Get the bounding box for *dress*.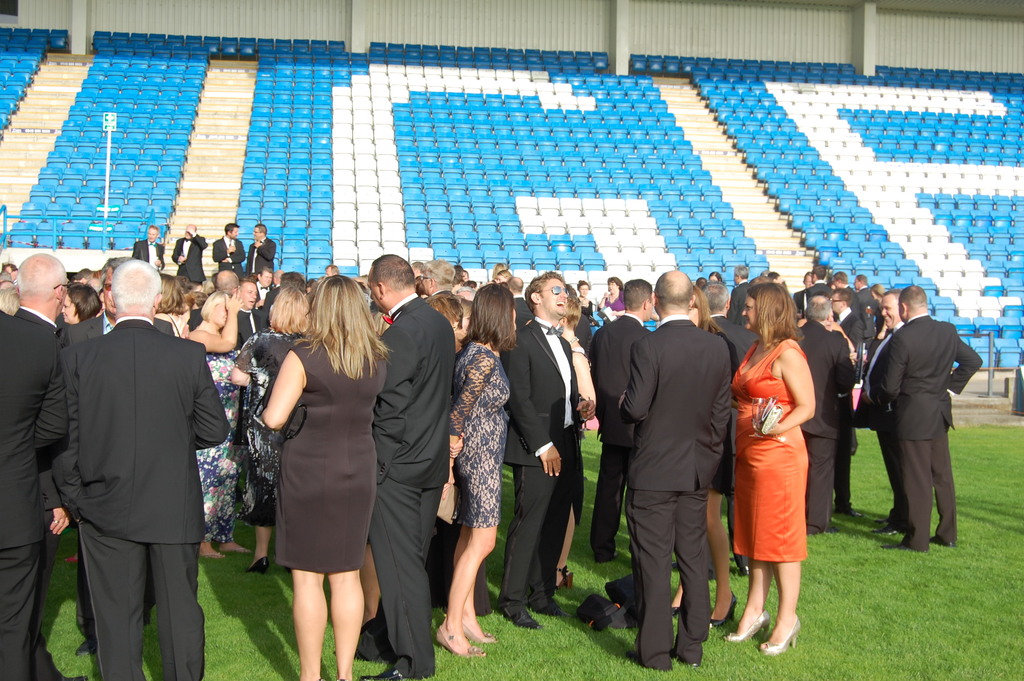
(x1=194, y1=348, x2=241, y2=534).
